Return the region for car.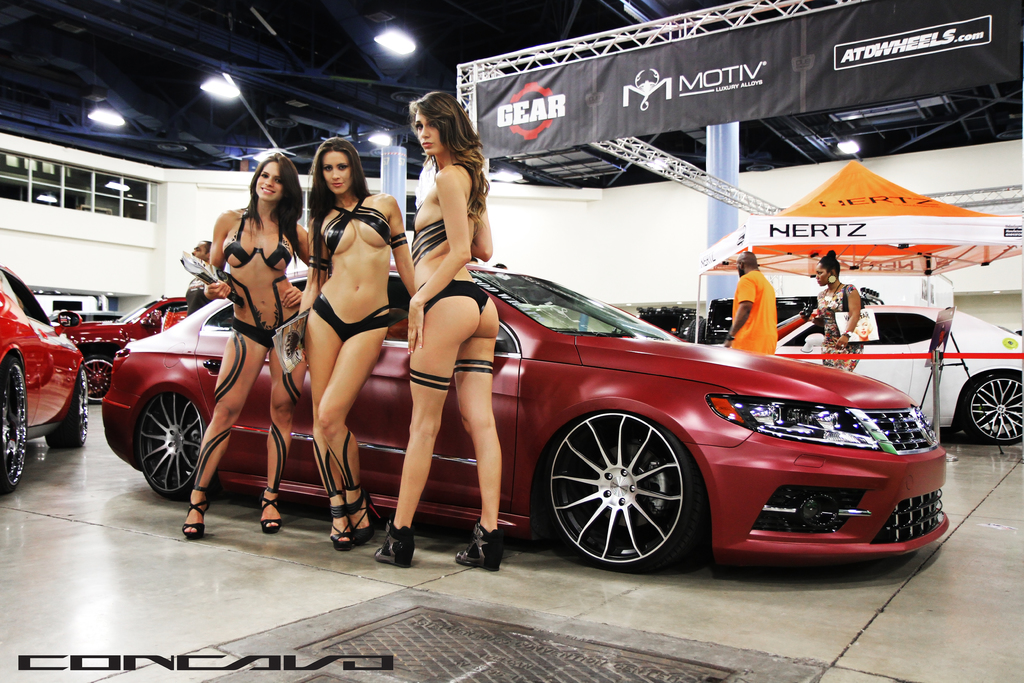
box(232, 227, 943, 595).
